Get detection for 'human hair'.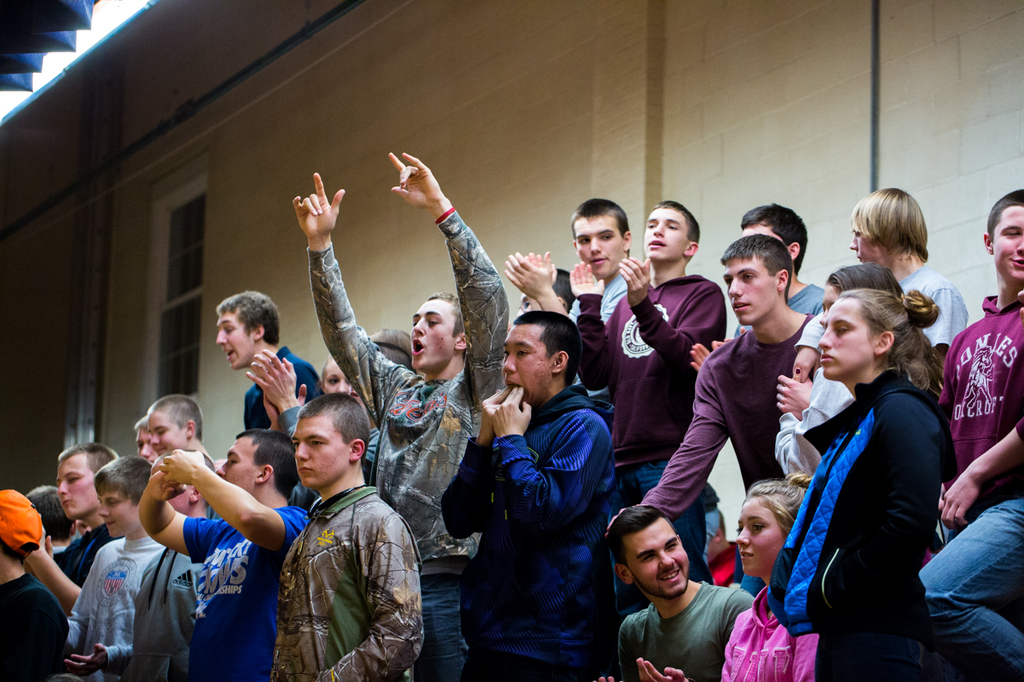
Detection: <box>58,437,118,482</box>.
